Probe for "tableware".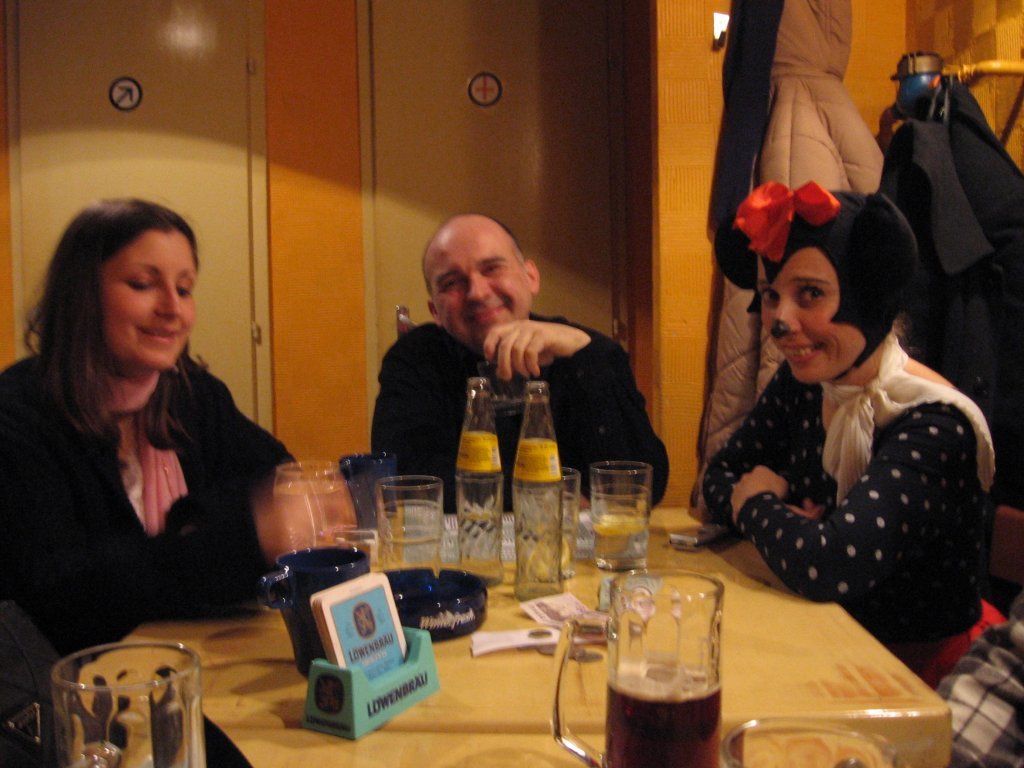
Probe result: bbox=(555, 560, 724, 767).
